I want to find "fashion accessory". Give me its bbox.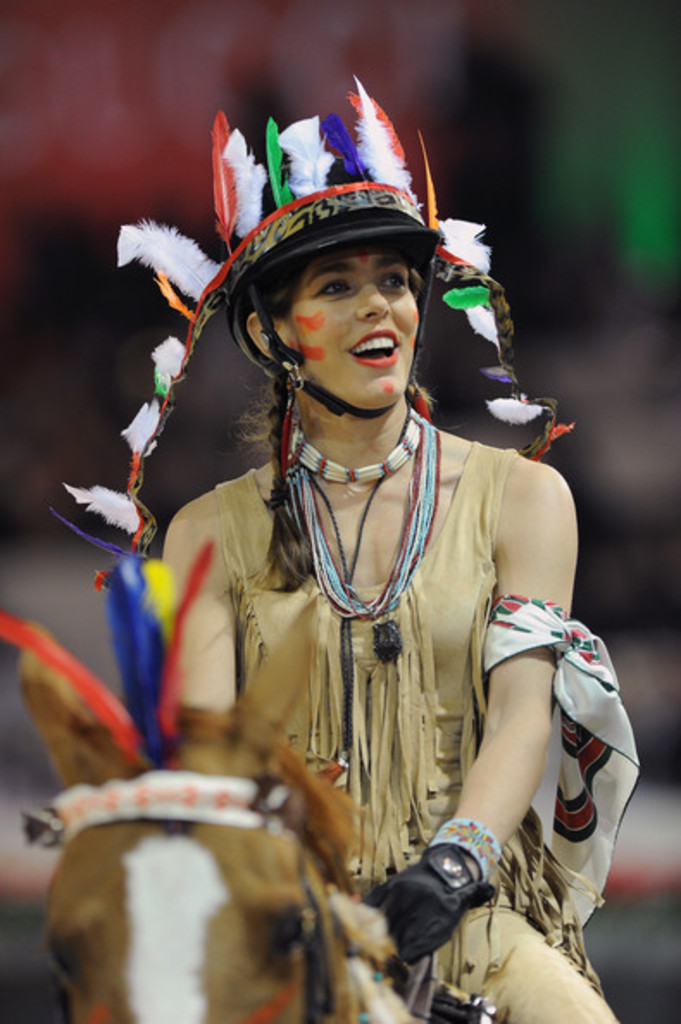
box(288, 419, 421, 486).
